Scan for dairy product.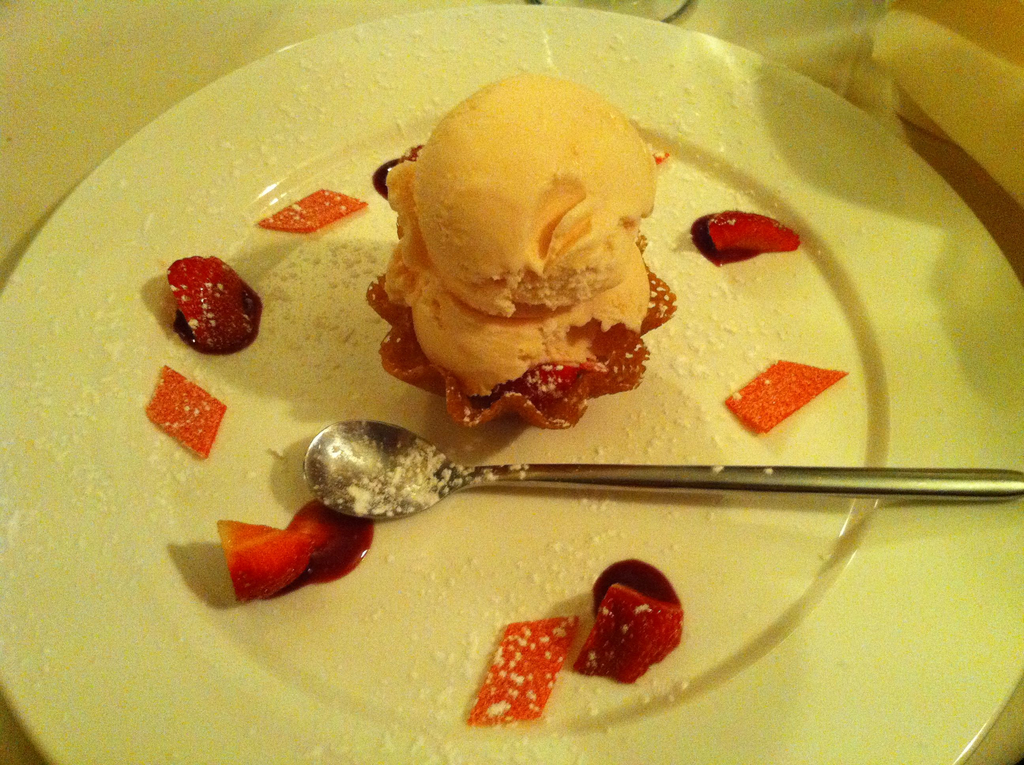
Scan result: 349,435,462,529.
